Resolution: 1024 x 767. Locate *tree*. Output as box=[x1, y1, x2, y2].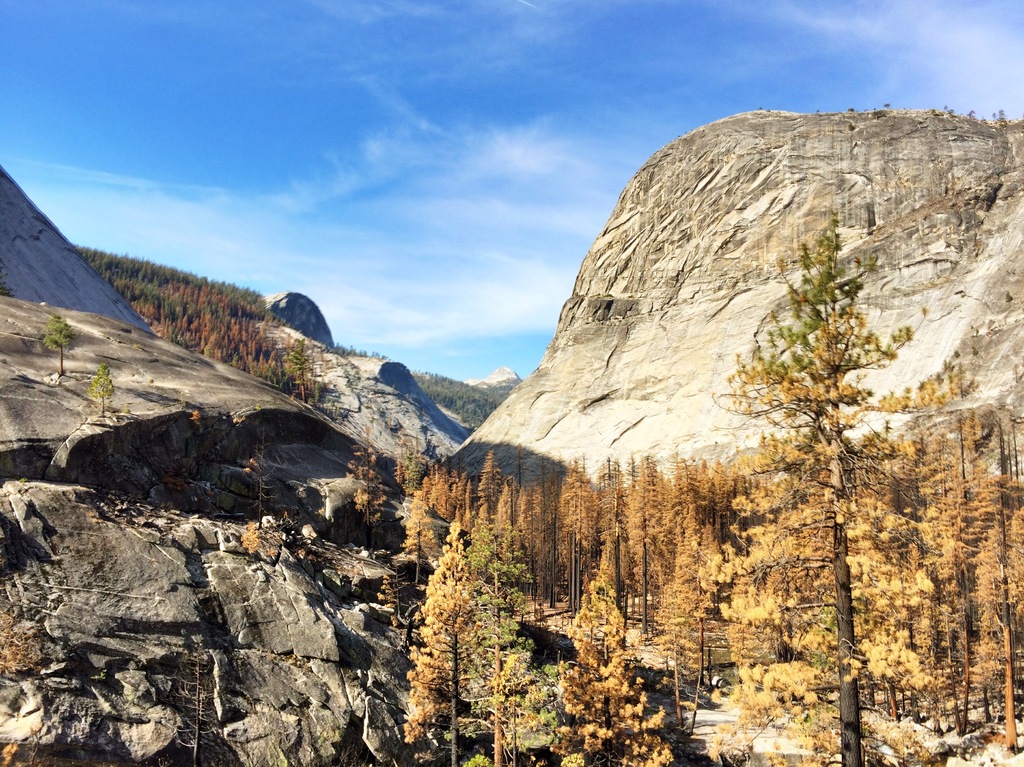
box=[47, 310, 83, 381].
